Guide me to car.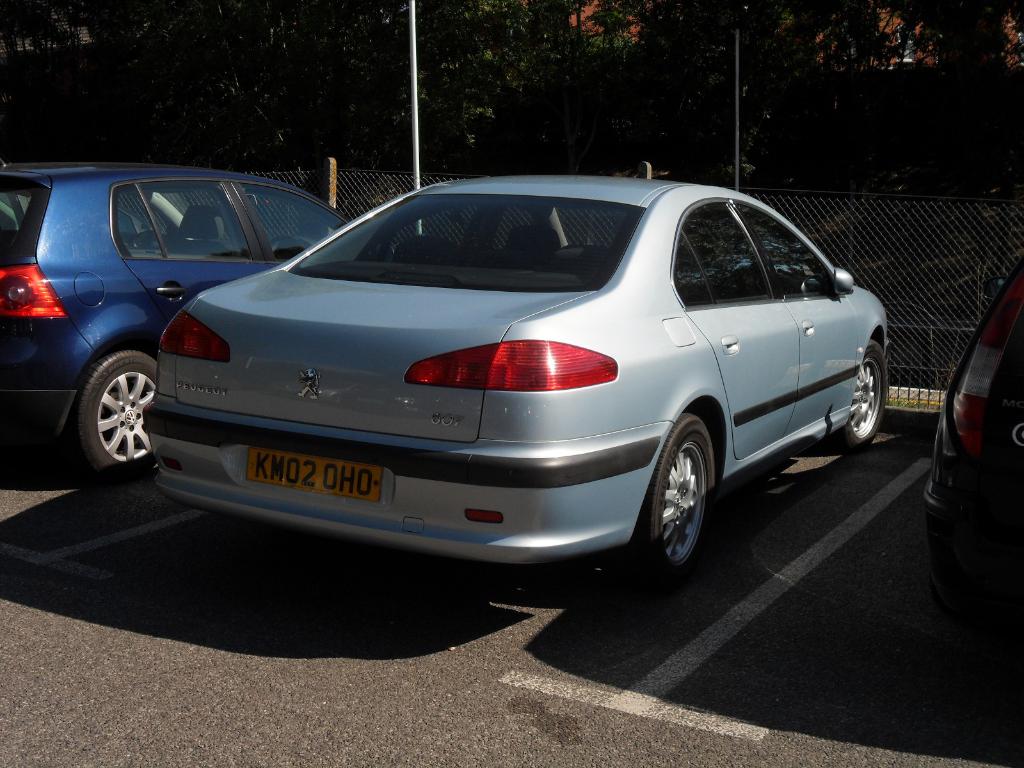
Guidance: bbox=(0, 152, 353, 480).
